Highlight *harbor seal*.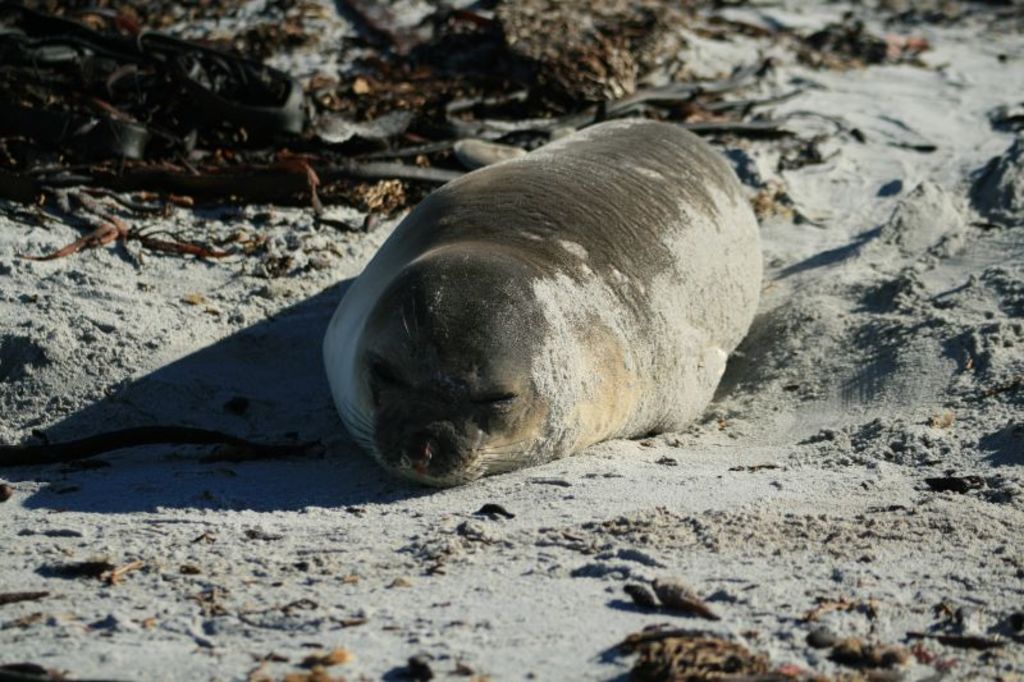
Highlighted region: Rect(321, 115, 760, 490).
